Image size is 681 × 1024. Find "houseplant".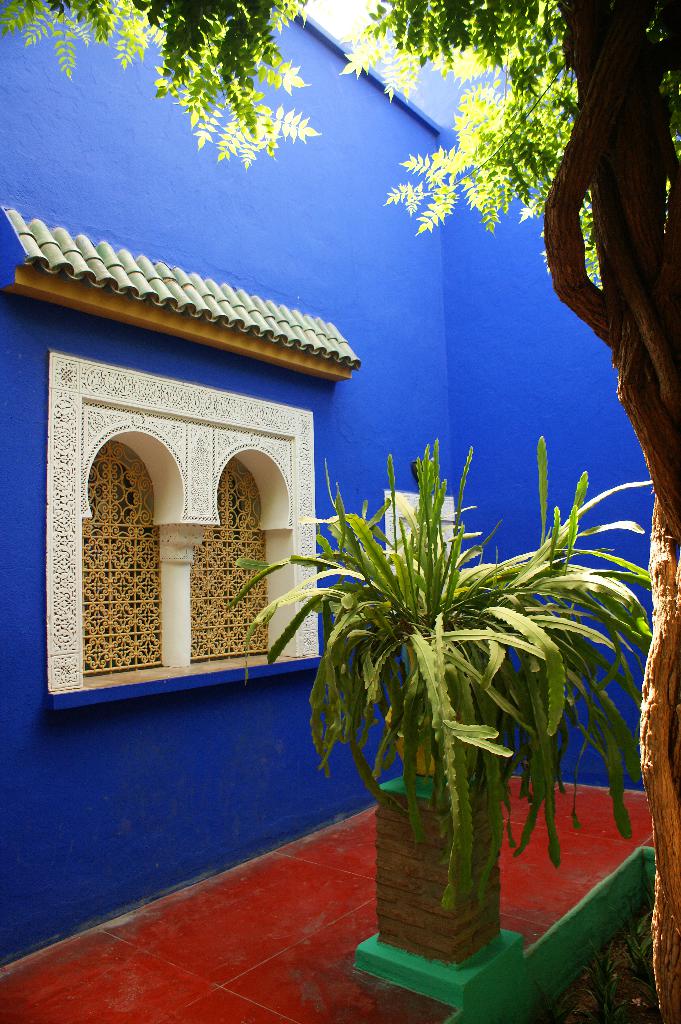
x1=214, y1=429, x2=655, y2=970.
